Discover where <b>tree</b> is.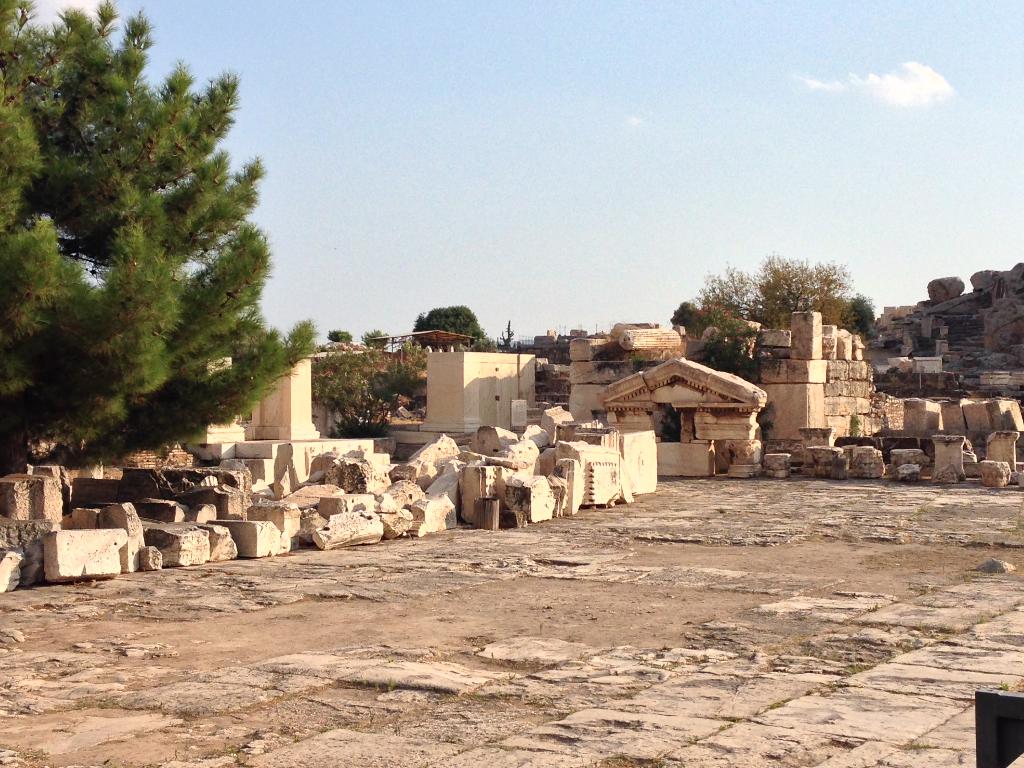
Discovered at <region>320, 327, 349, 344</region>.
